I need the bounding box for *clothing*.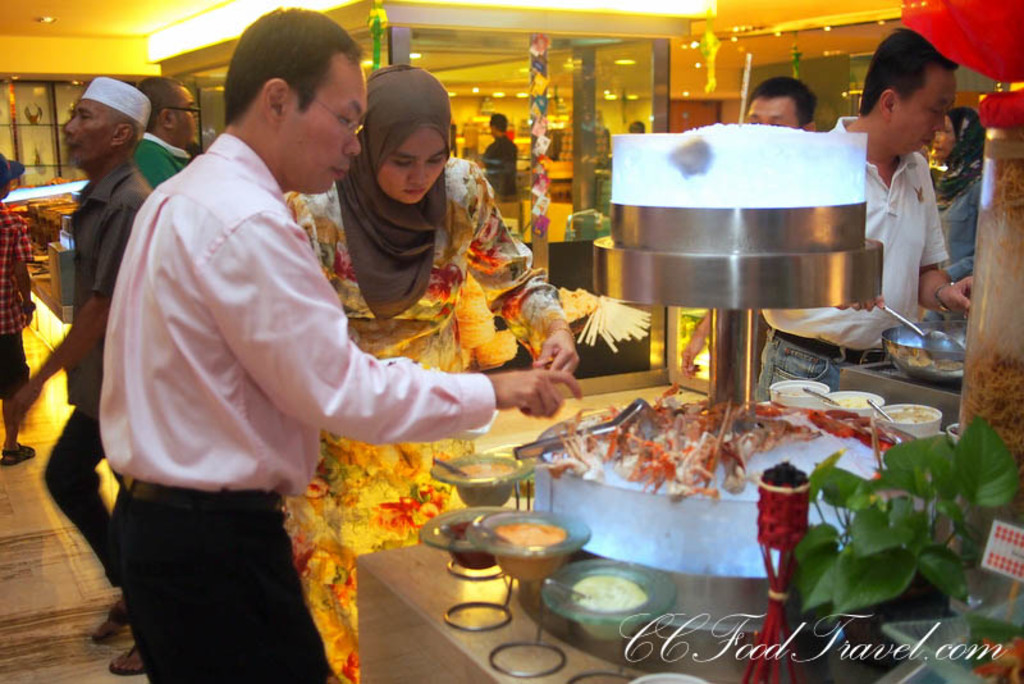
Here it is: {"left": 746, "top": 113, "right": 947, "bottom": 403}.
